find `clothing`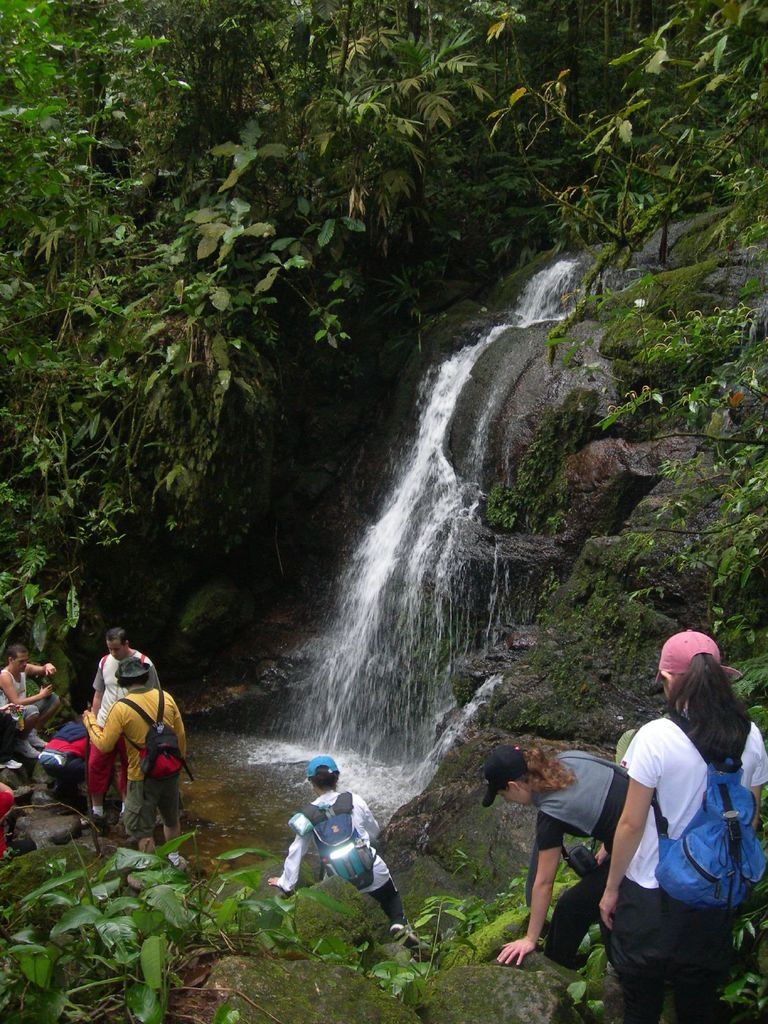
(left=608, top=711, right=767, bottom=1023)
